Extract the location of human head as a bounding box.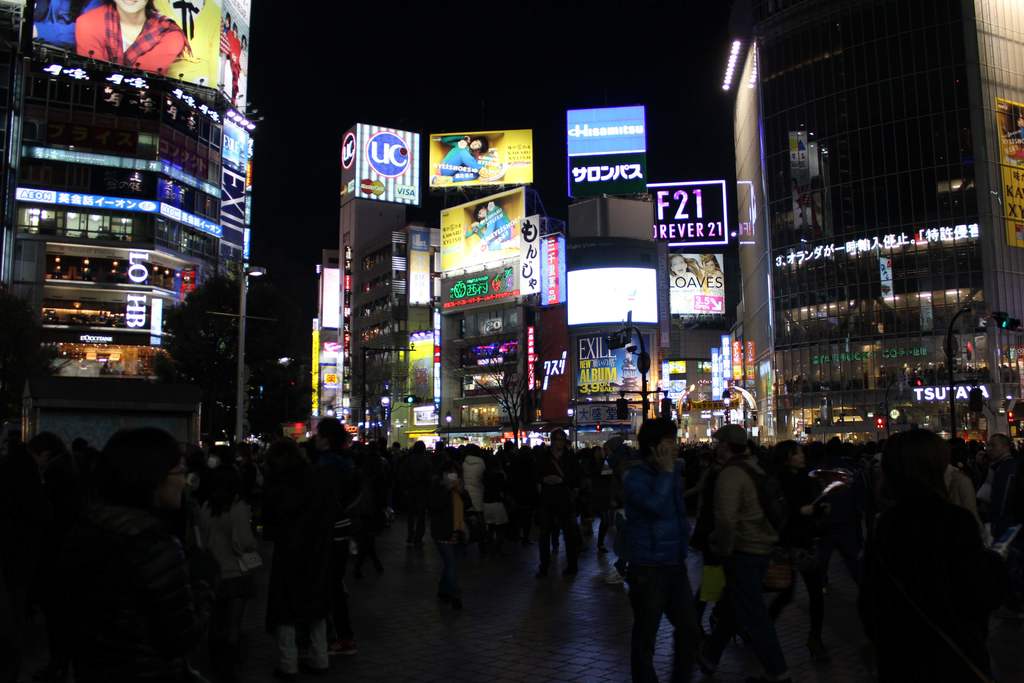
[left=483, top=198, right=499, bottom=213].
